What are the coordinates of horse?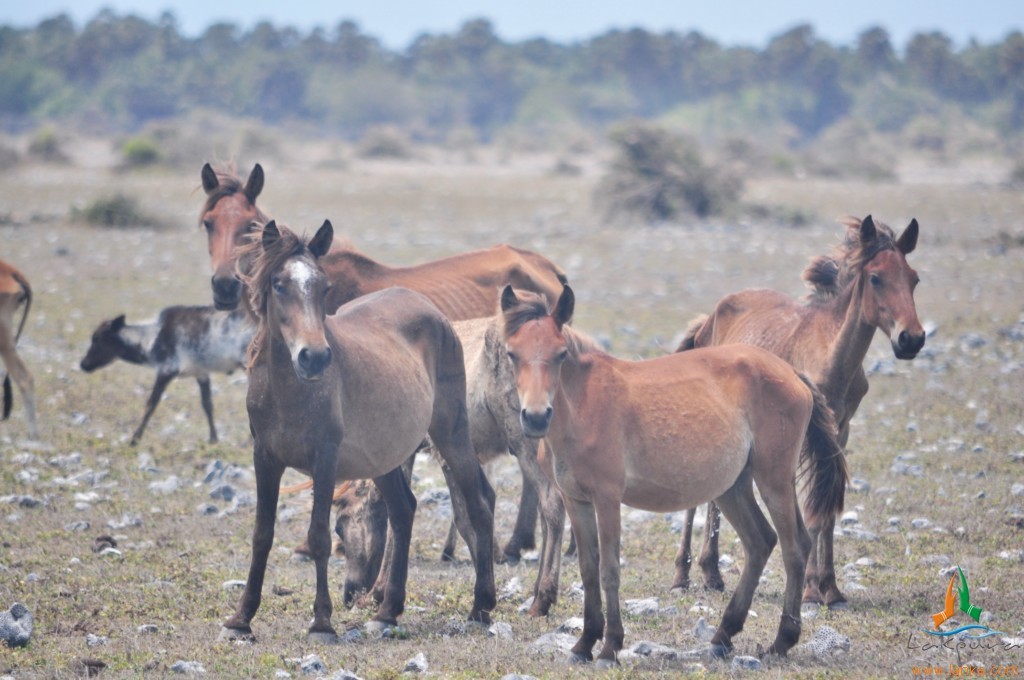
detection(188, 158, 574, 563).
